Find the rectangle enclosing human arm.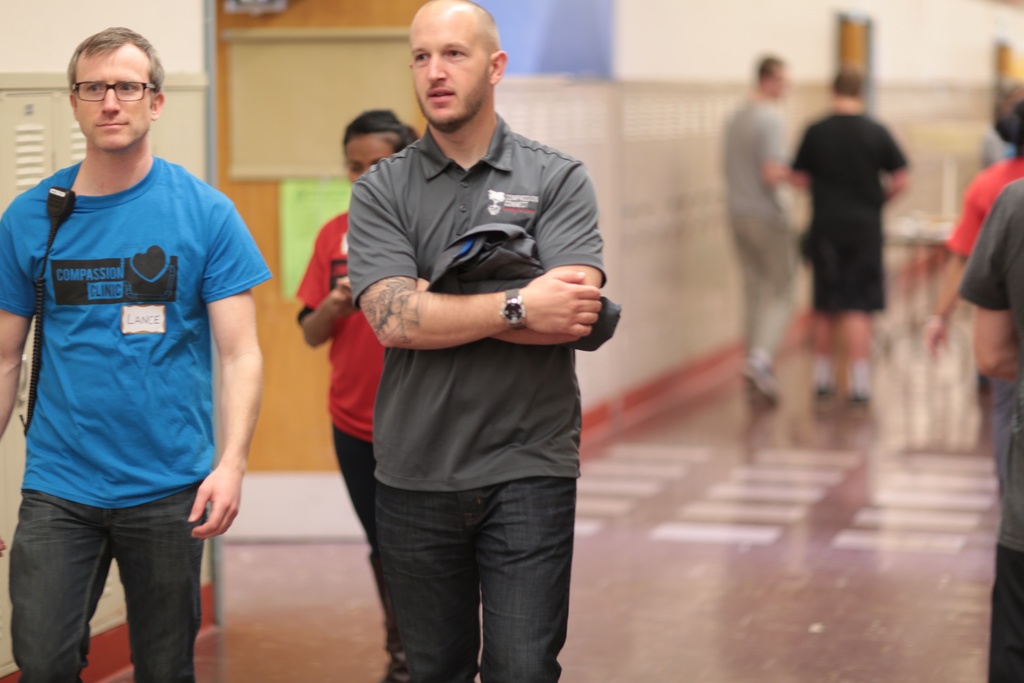
rect(791, 120, 813, 192).
